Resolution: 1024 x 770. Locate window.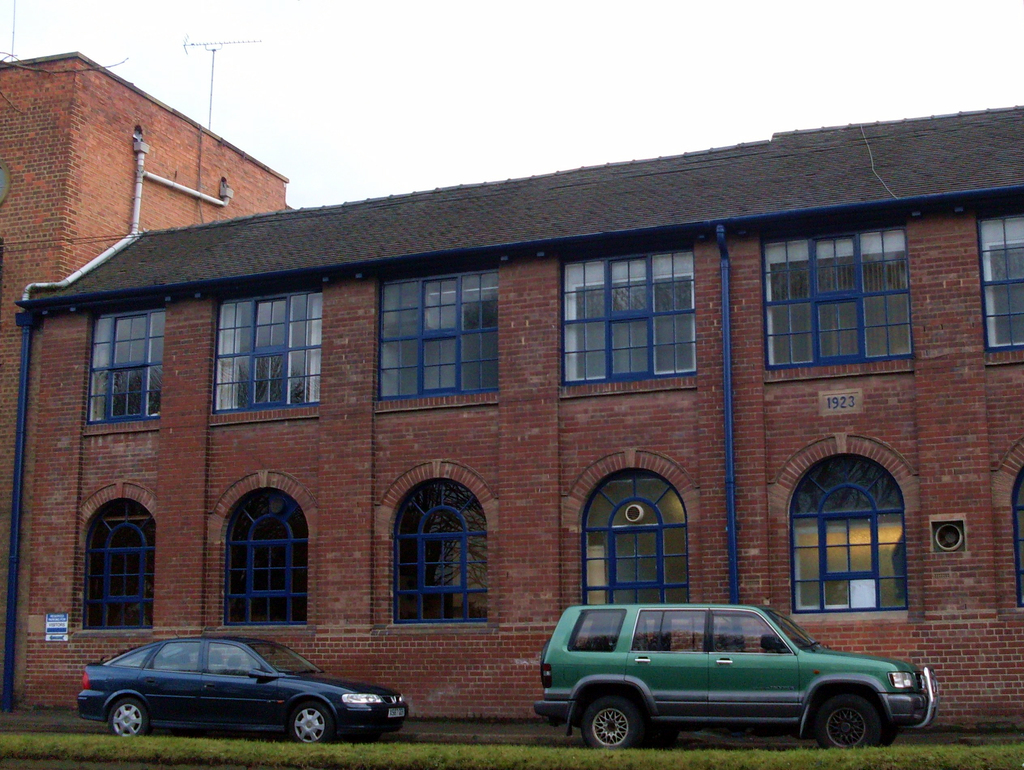
83, 308, 157, 437.
